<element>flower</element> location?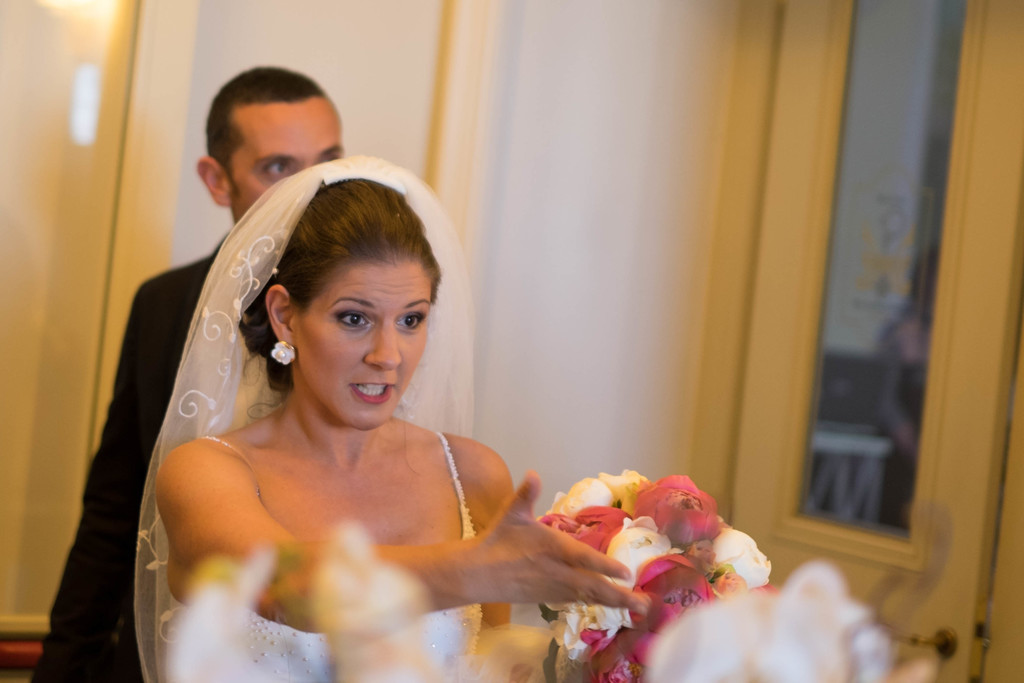
bbox(601, 465, 643, 509)
